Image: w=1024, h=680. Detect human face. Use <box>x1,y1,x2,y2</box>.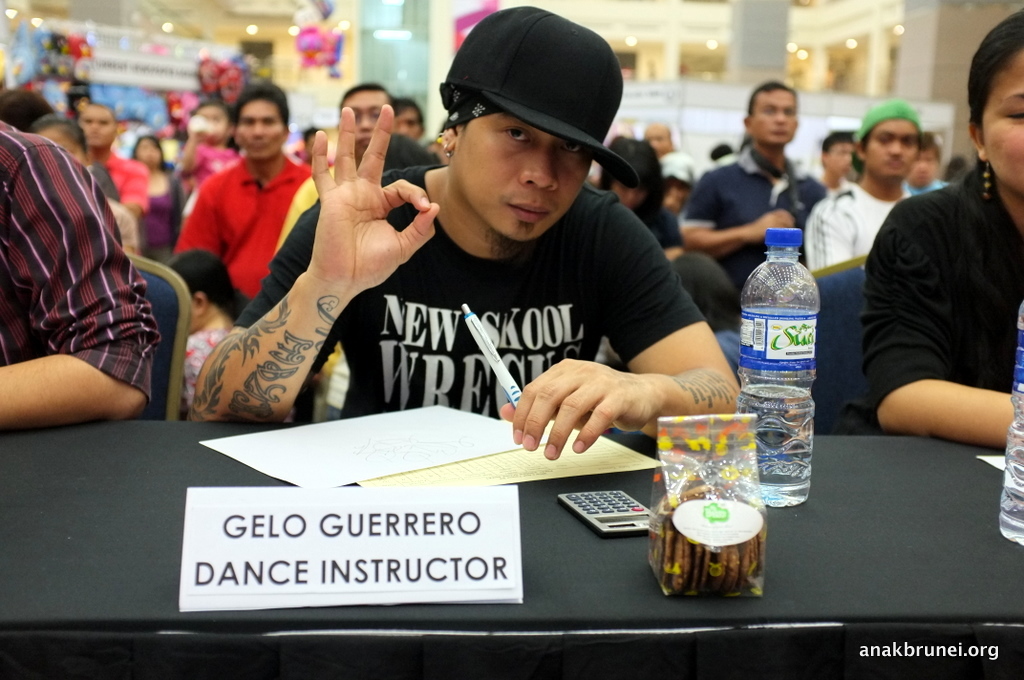
<box>236,105,281,159</box>.
